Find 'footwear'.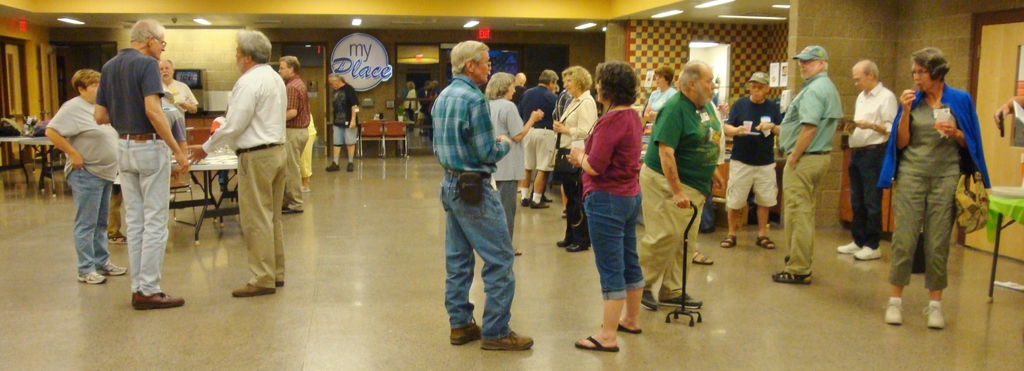
box(755, 236, 775, 248).
